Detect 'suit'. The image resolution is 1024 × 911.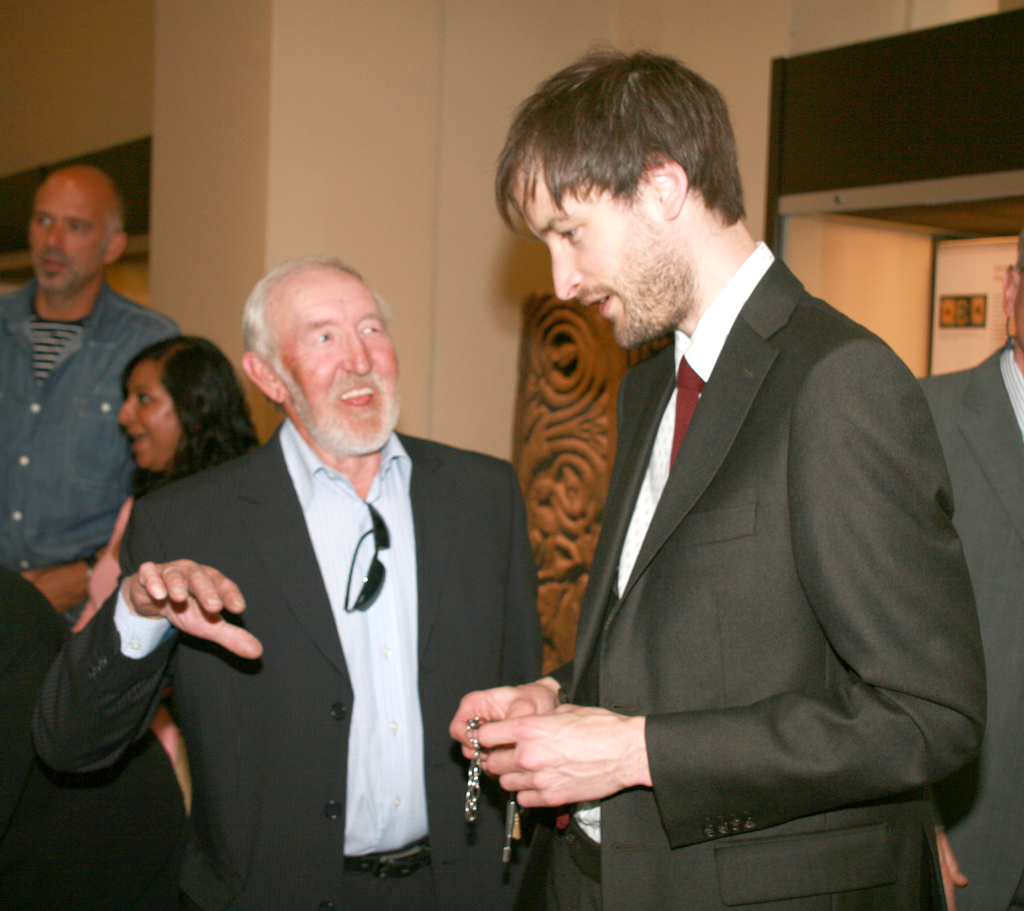
444/297/973/883.
